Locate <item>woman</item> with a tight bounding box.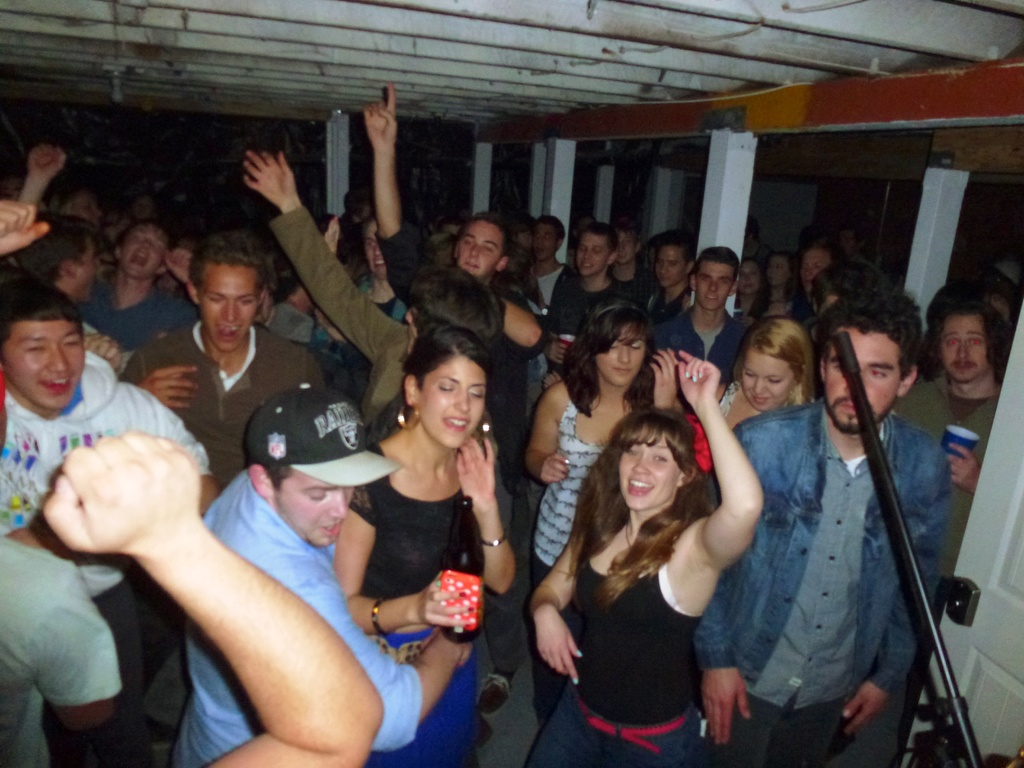
box(734, 261, 764, 328).
